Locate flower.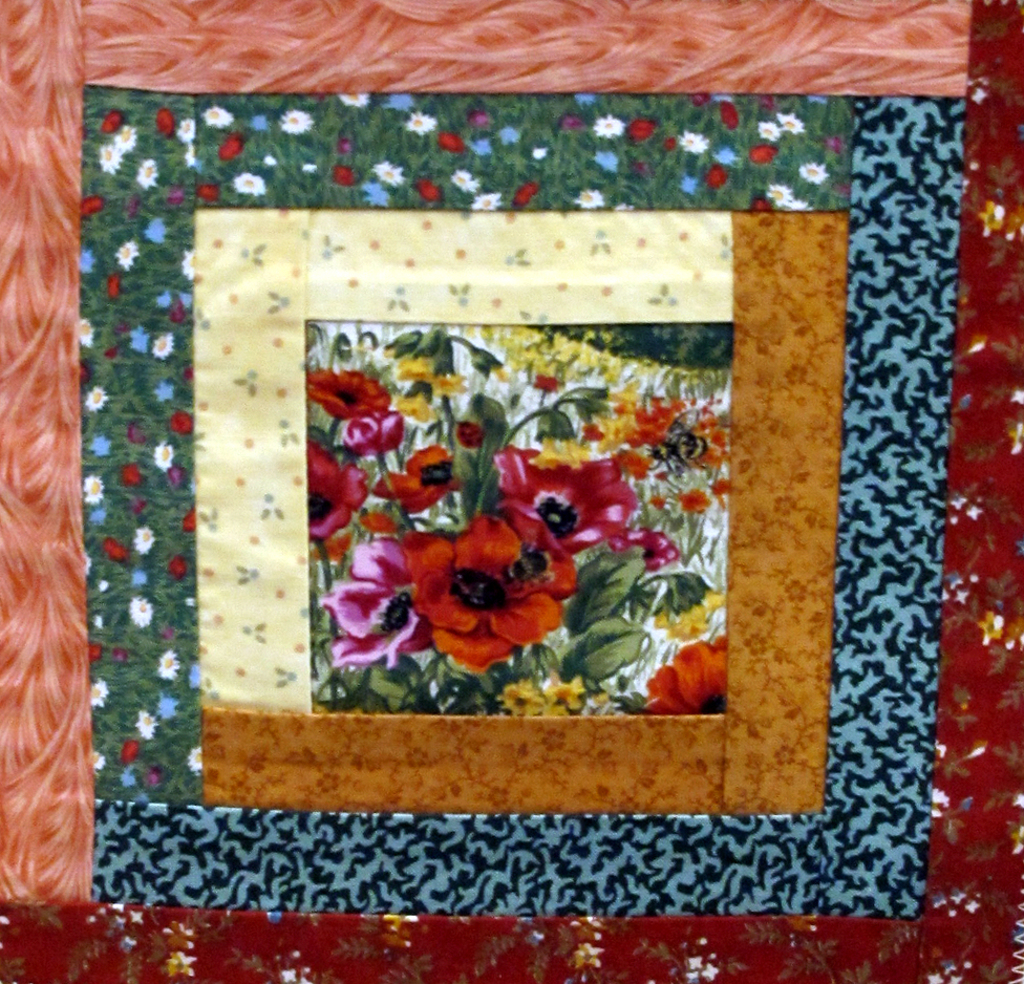
Bounding box: [x1=94, y1=617, x2=102, y2=633].
